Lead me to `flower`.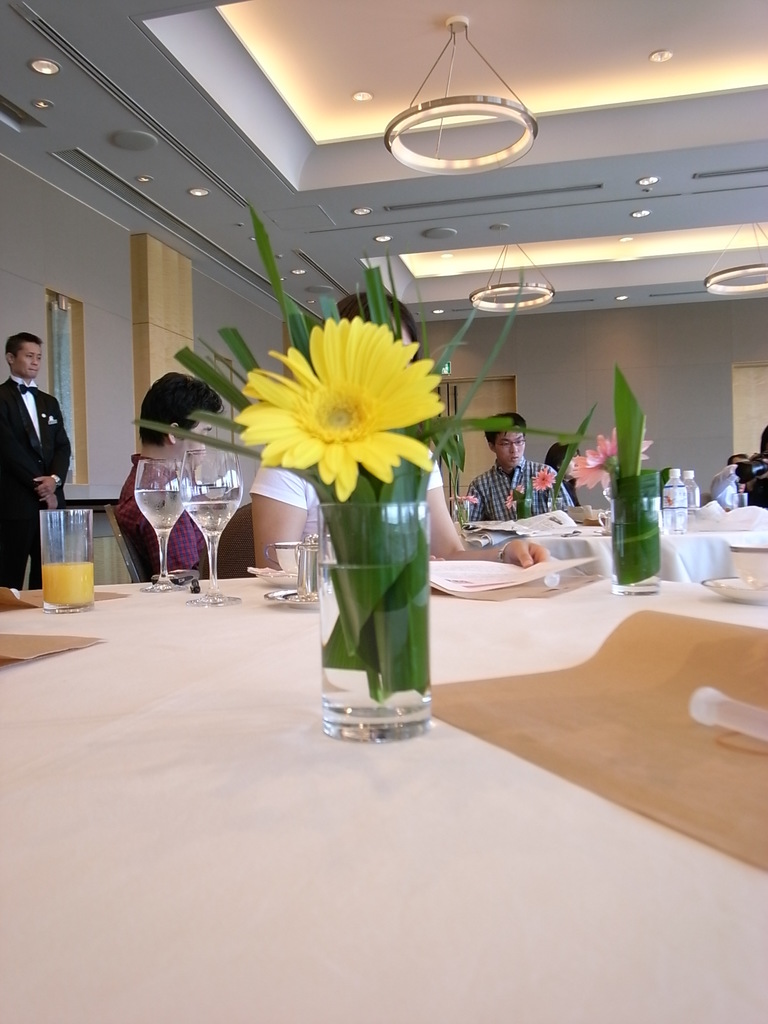
Lead to [504,486,525,509].
